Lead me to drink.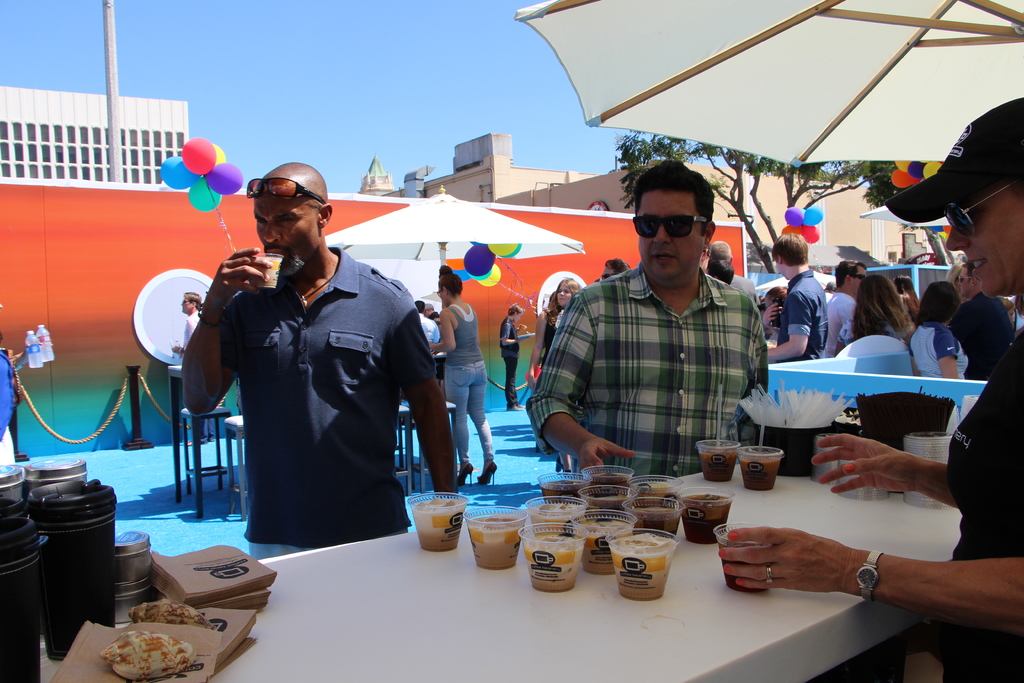
Lead to box(717, 537, 765, 593).
